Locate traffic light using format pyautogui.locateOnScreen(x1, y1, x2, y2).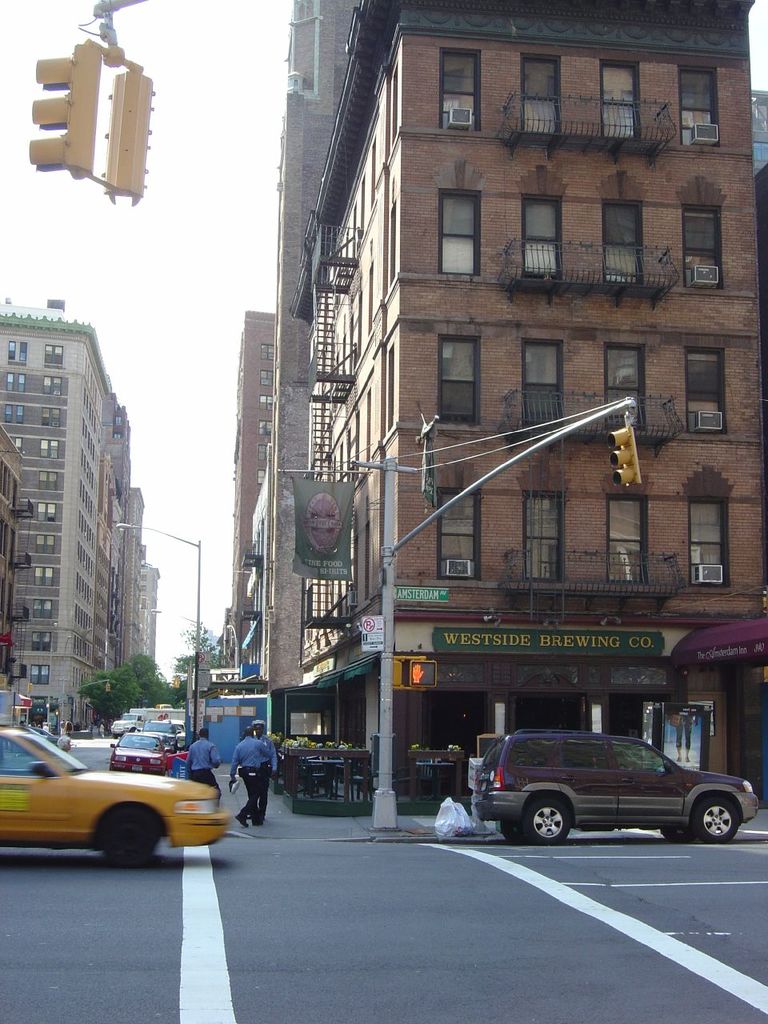
pyautogui.locateOnScreen(606, 413, 645, 487).
